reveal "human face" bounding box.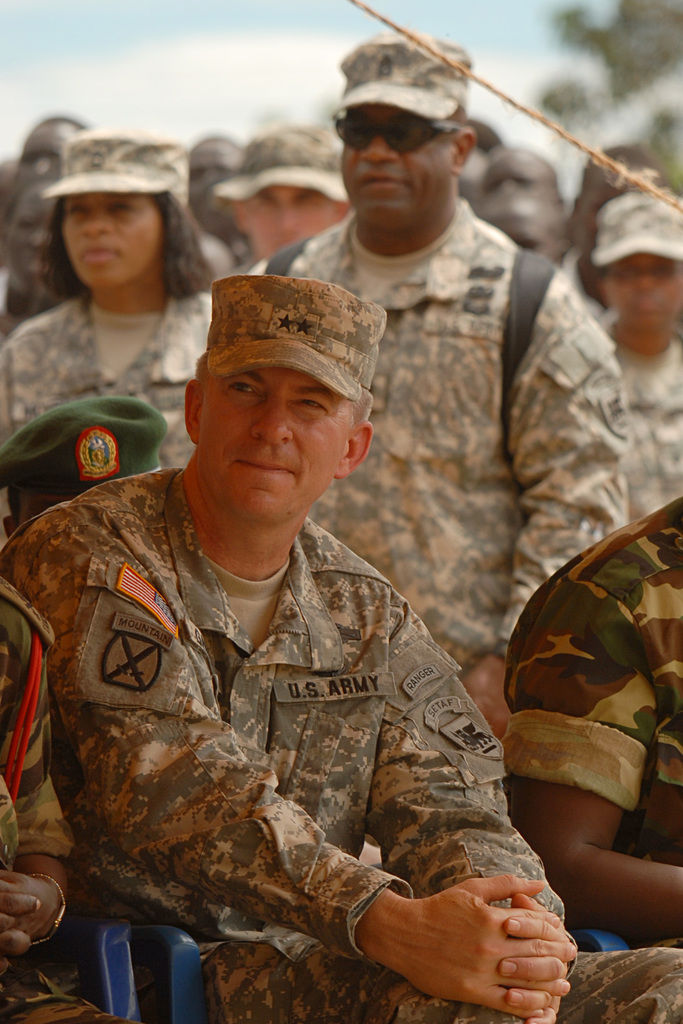
Revealed: 568, 168, 618, 263.
